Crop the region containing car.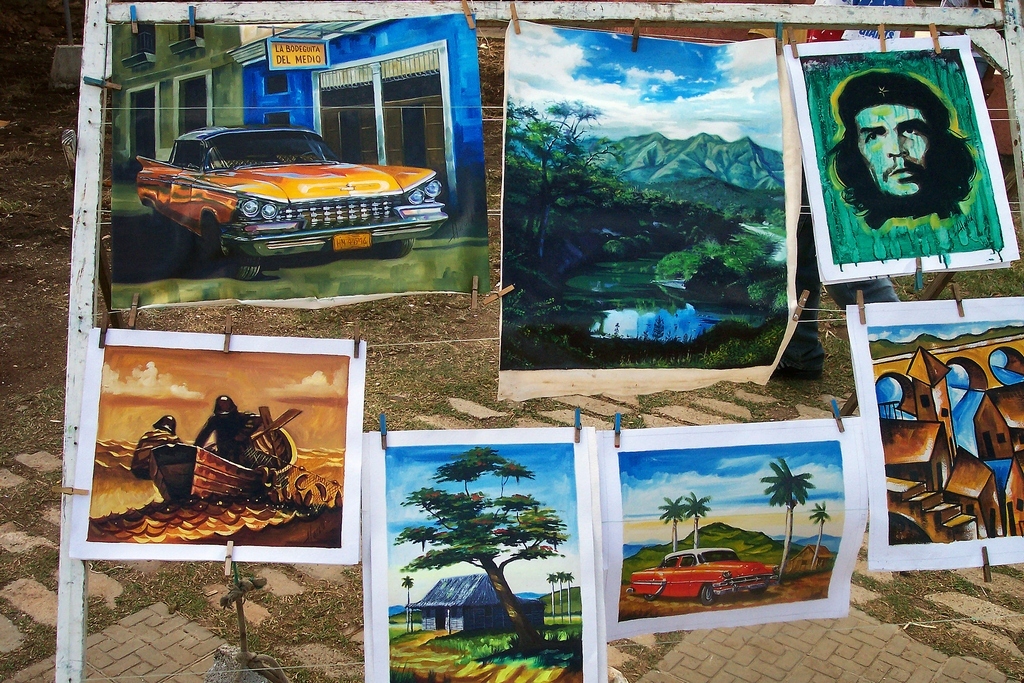
Crop region: bbox(130, 116, 435, 265).
